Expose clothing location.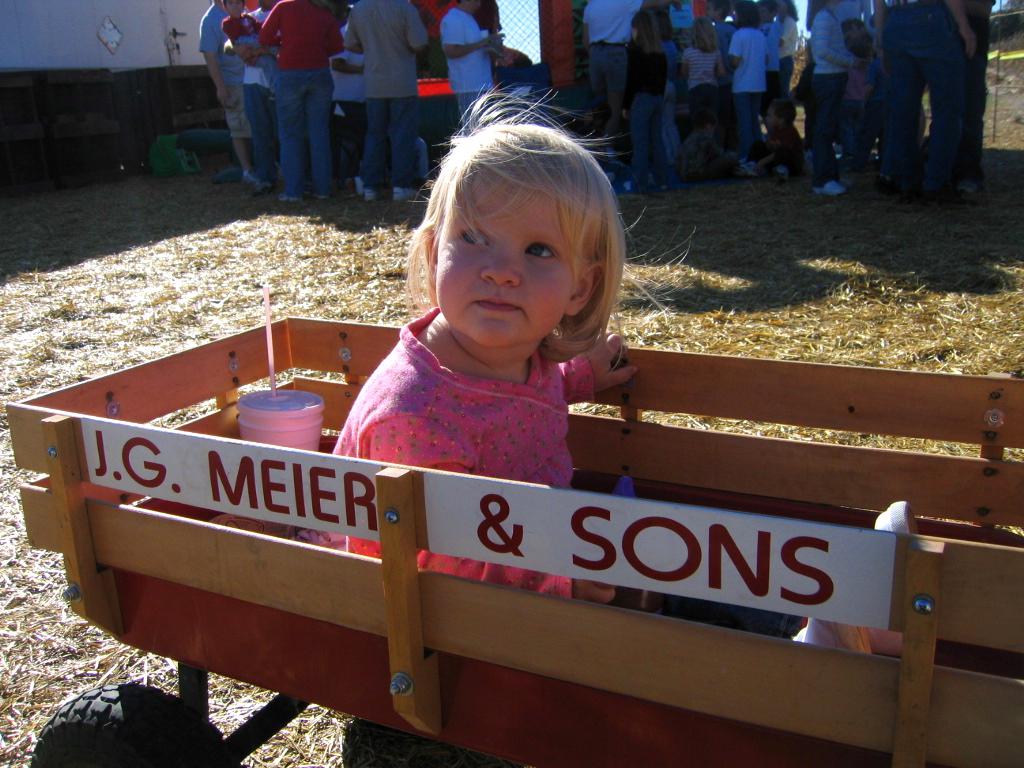
Exposed at Rect(221, 68, 240, 165).
